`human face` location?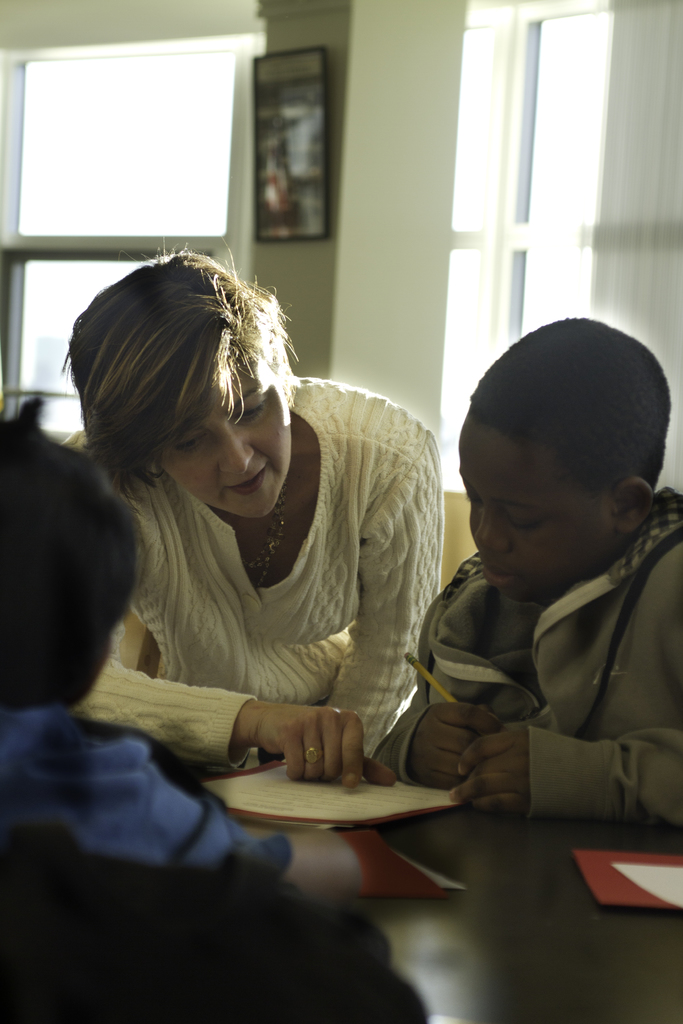
454/412/609/602
